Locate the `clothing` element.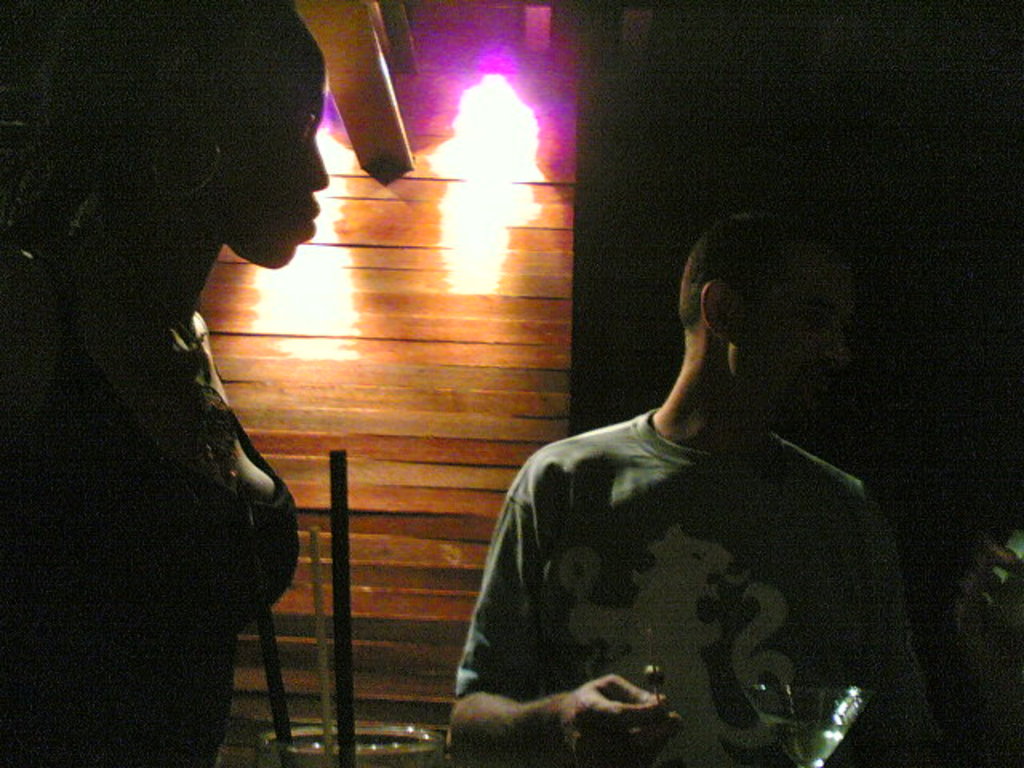
Element bbox: locate(454, 338, 907, 765).
